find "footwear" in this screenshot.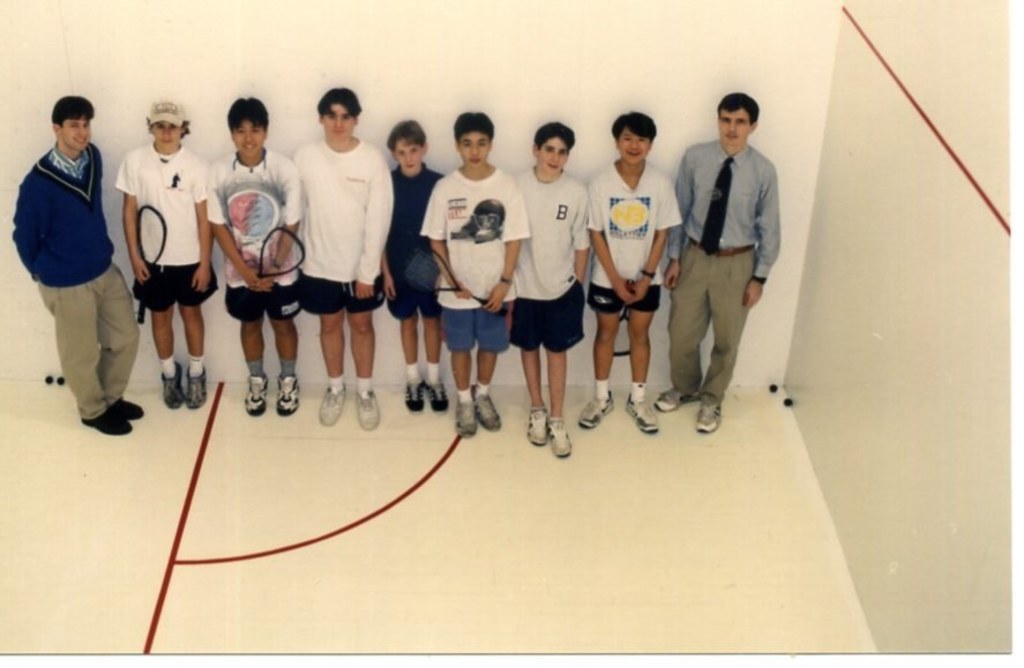
The bounding box for "footwear" is region(479, 388, 498, 435).
